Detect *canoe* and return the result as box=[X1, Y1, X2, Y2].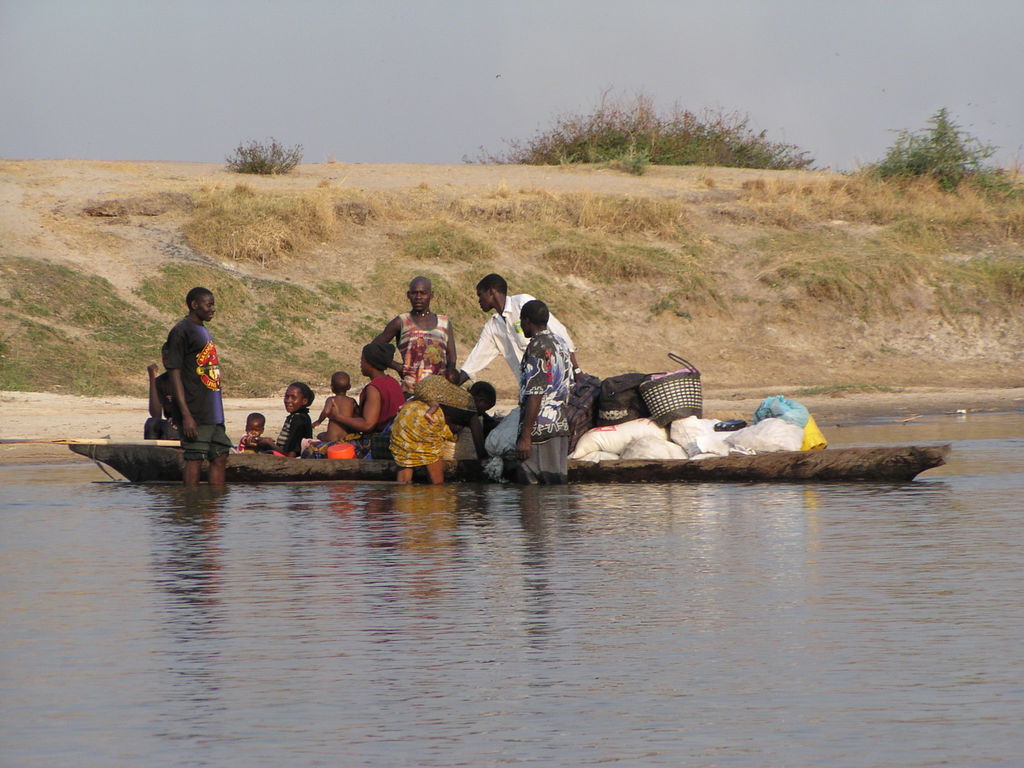
box=[454, 436, 955, 490].
